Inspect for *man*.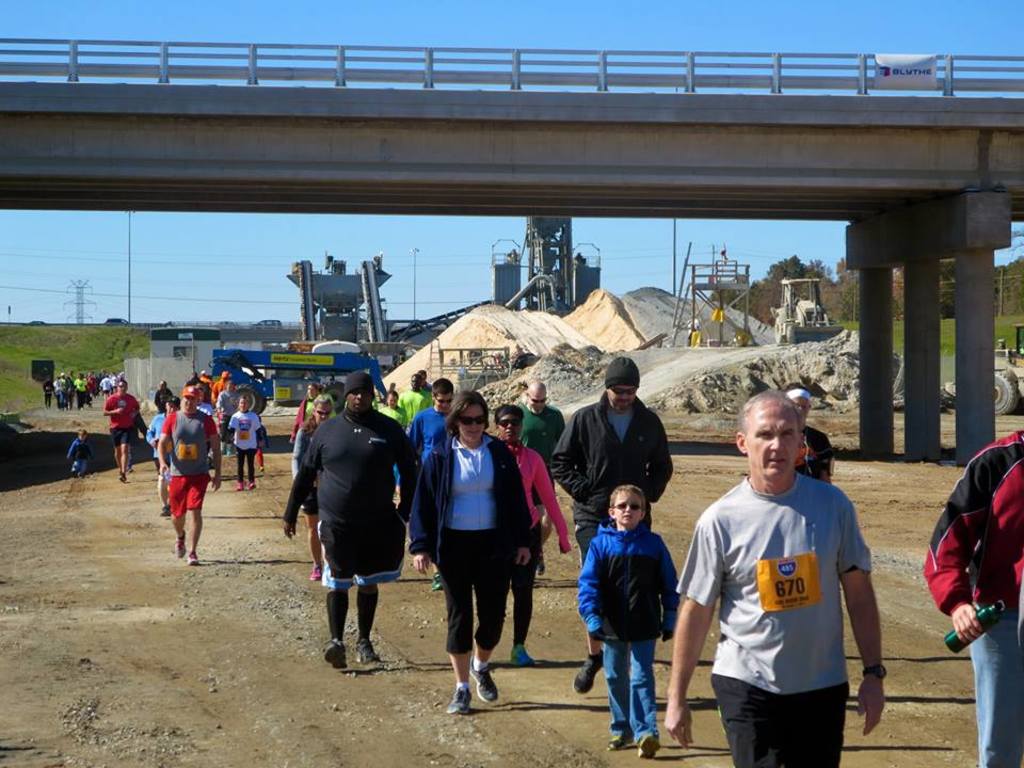
Inspection: (548, 353, 675, 697).
